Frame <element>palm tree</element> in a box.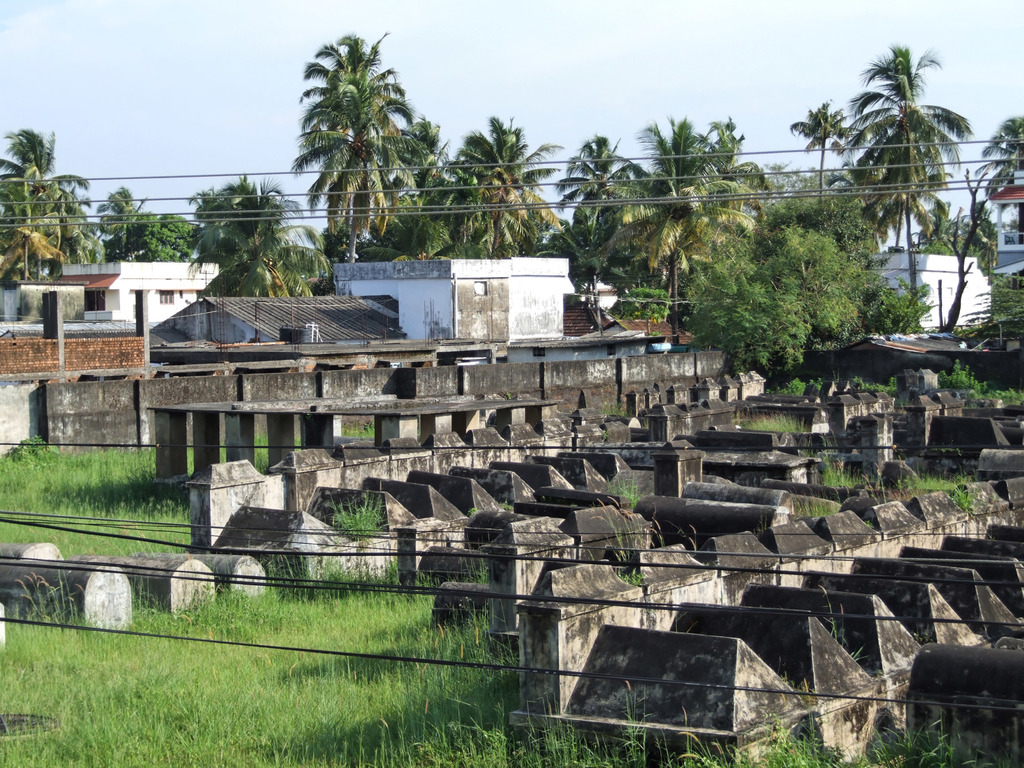
<bbox>566, 131, 626, 256</bbox>.
